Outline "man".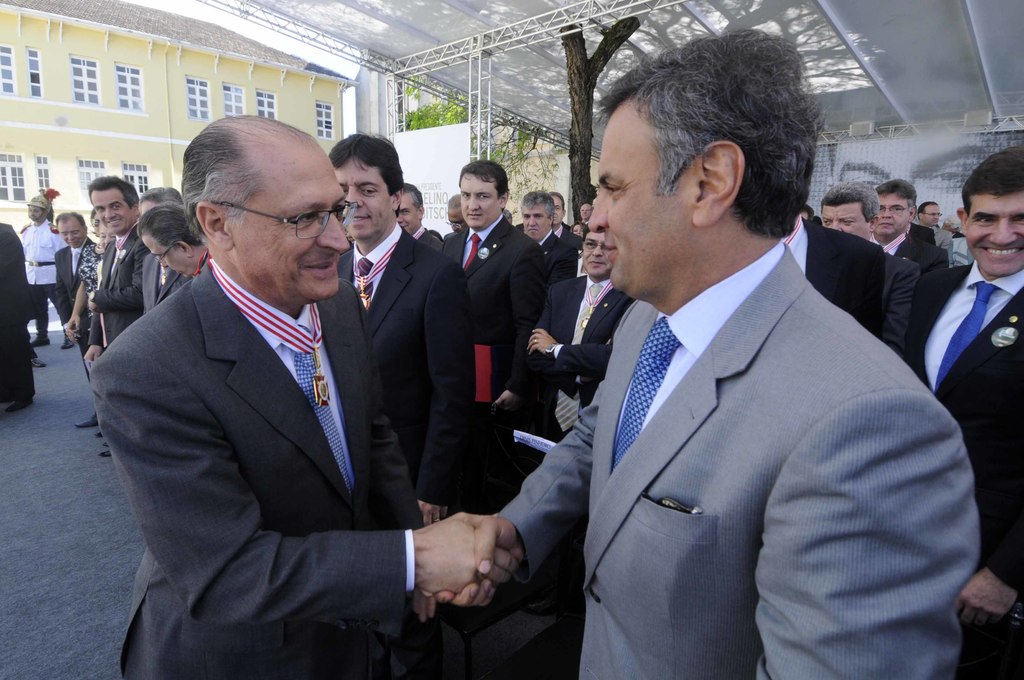
Outline: locate(812, 158, 910, 279).
